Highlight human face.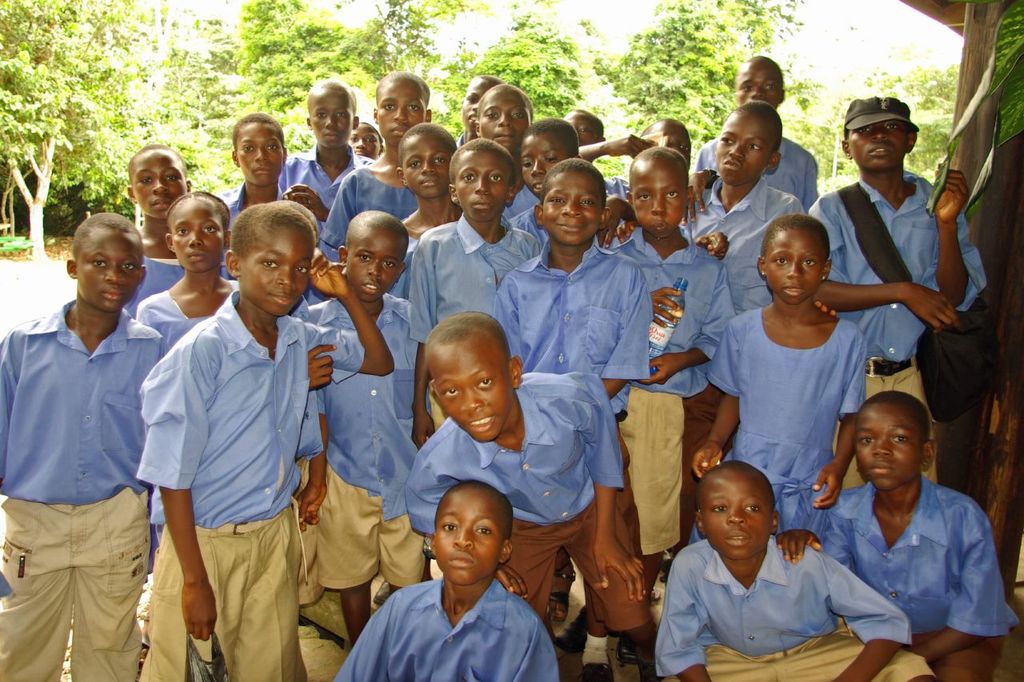
Highlighted region: box=[466, 81, 498, 132].
